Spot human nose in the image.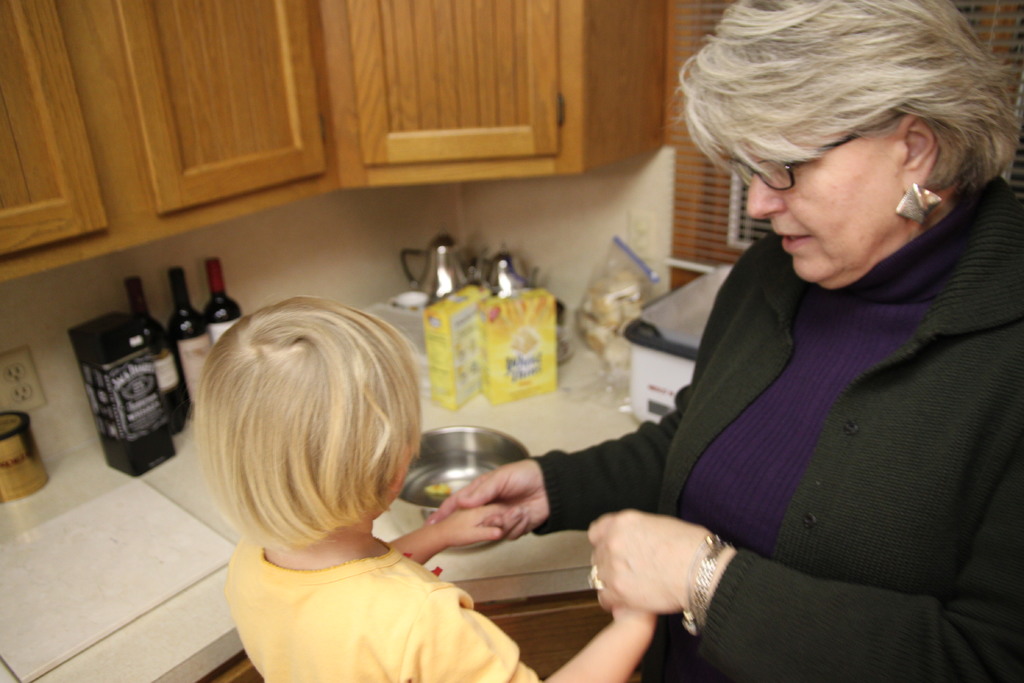
human nose found at bbox=[746, 172, 785, 219].
